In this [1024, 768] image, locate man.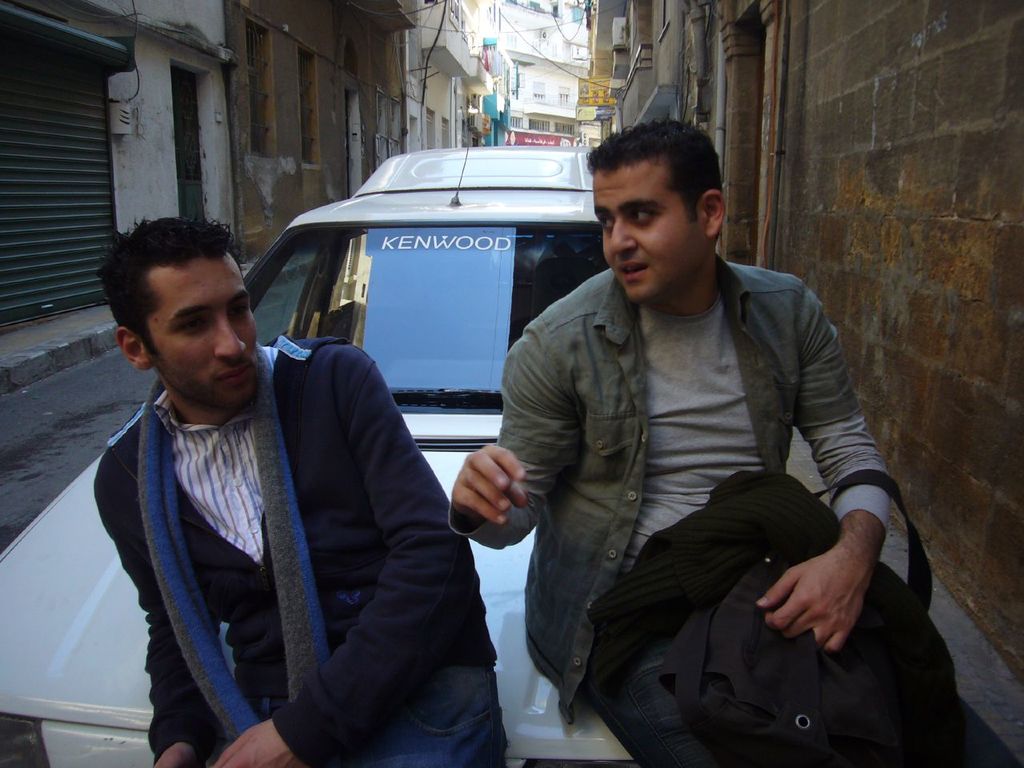
Bounding box: {"left": 442, "top": 117, "right": 891, "bottom": 767}.
